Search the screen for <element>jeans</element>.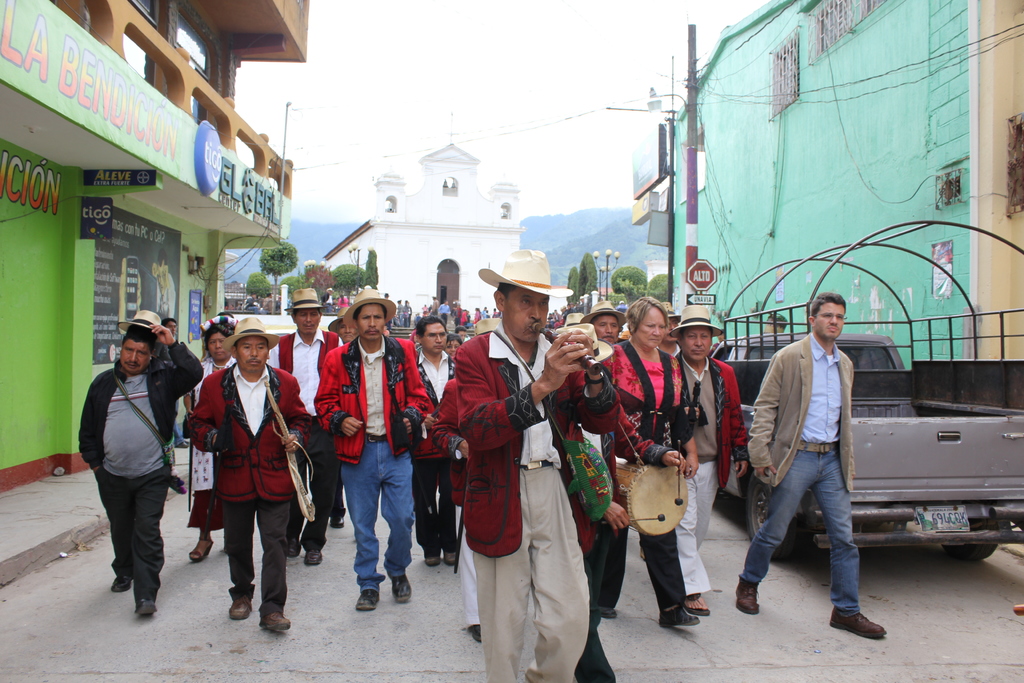
Found at {"left": 584, "top": 628, "right": 620, "bottom": 679}.
